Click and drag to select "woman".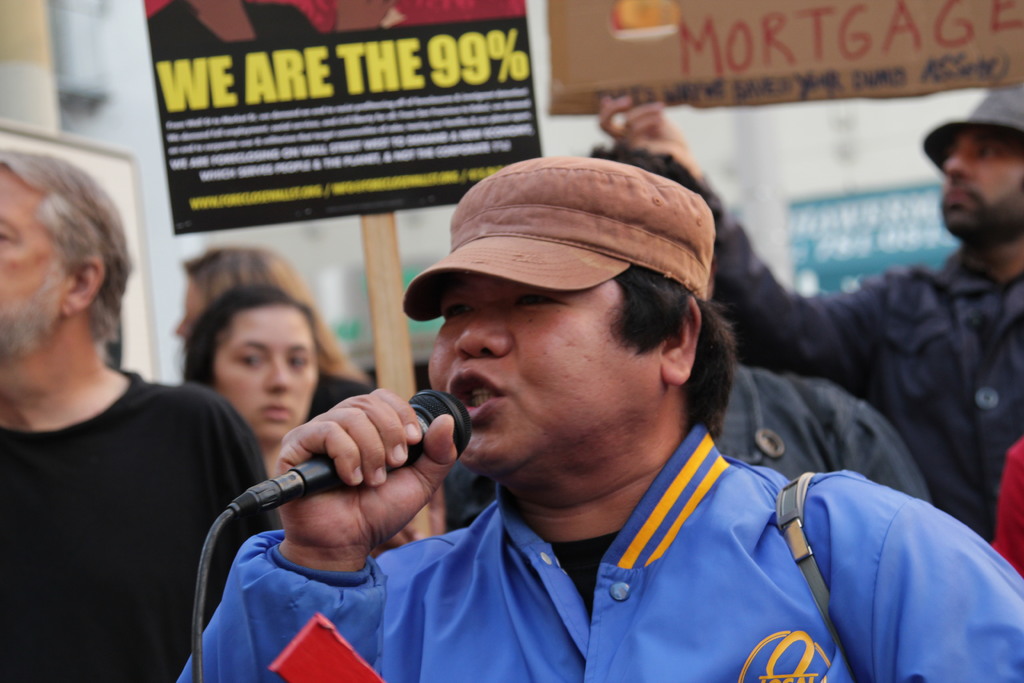
Selection: box=[186, 286, 323, 475].
